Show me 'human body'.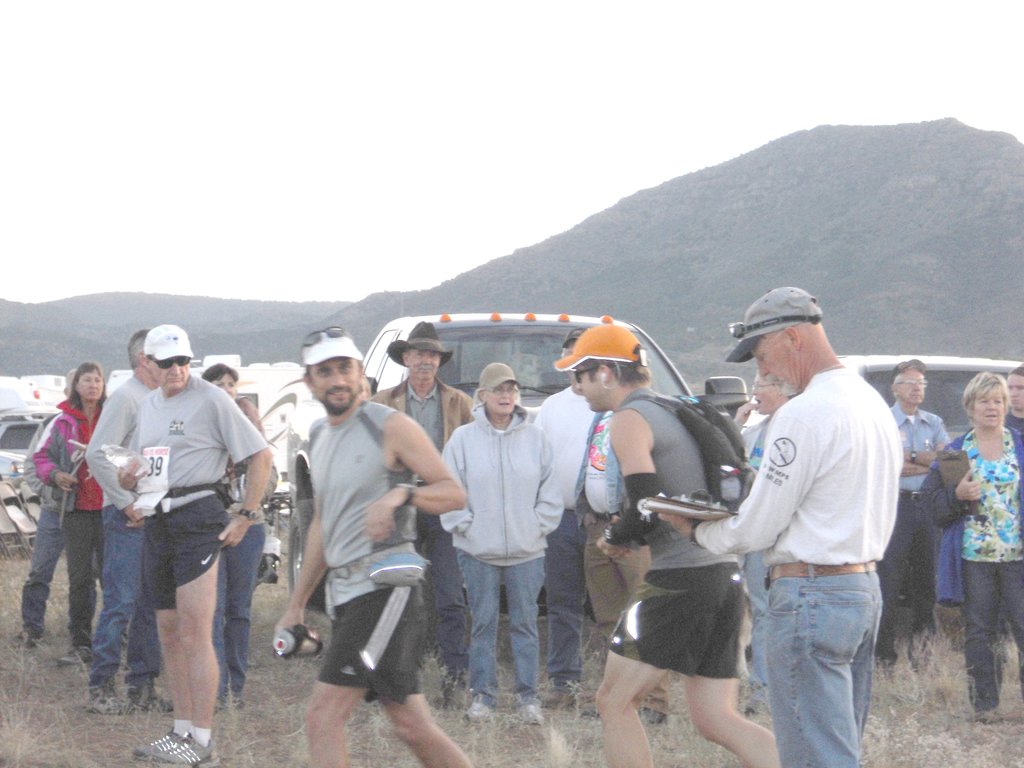
'human body' is here: rect(747, 371, 804, 508).
